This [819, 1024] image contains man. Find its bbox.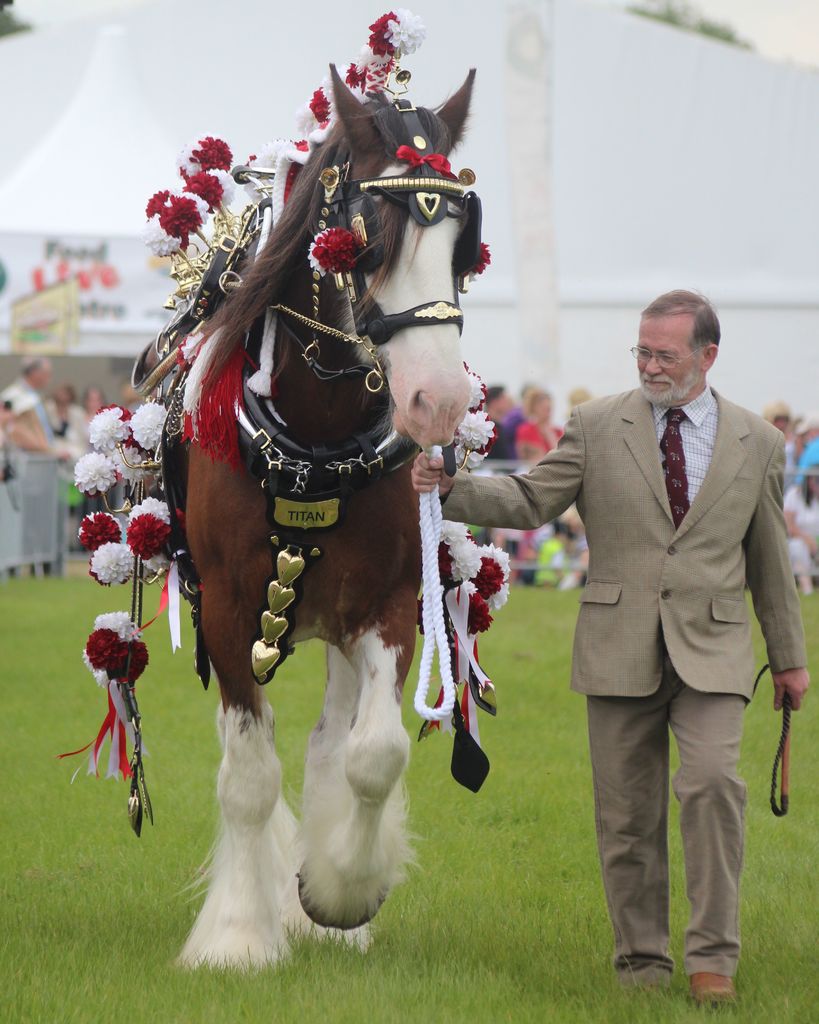
locate(498, 256, 795, 963).
